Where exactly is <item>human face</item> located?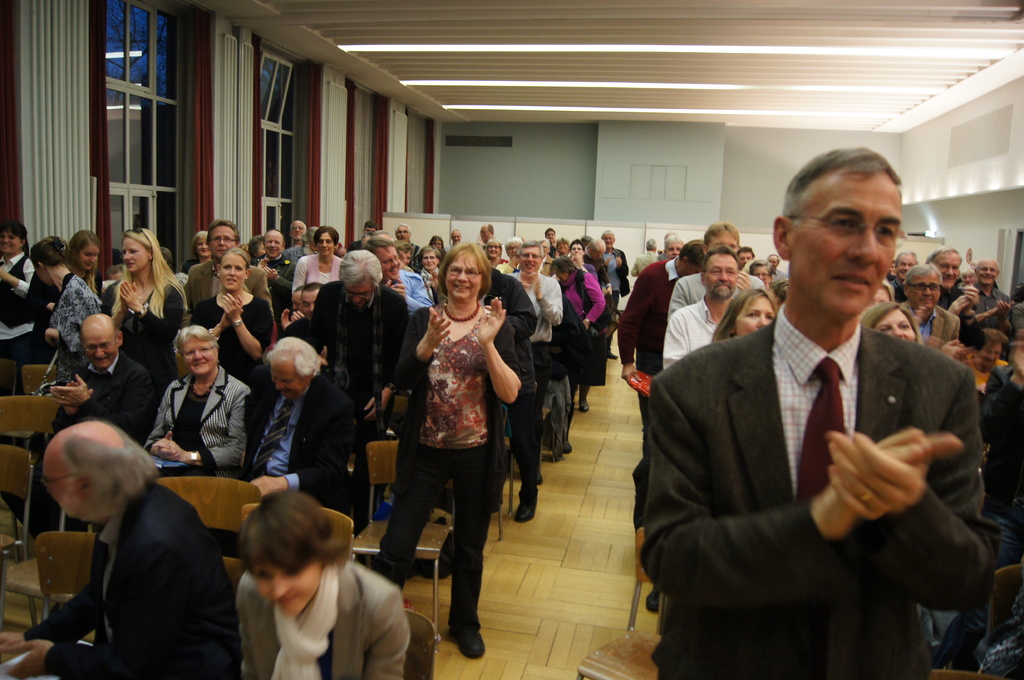
Its bounding box is crop(735, 297, 776, 334).
